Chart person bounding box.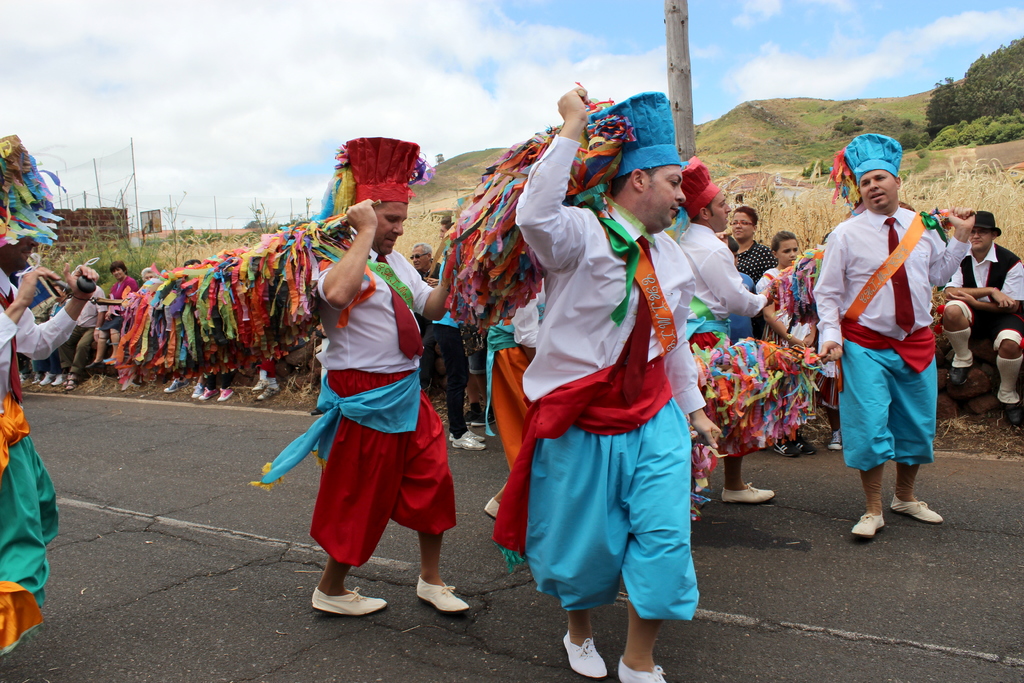
Charted: crop(308, 133, 468, 618).
